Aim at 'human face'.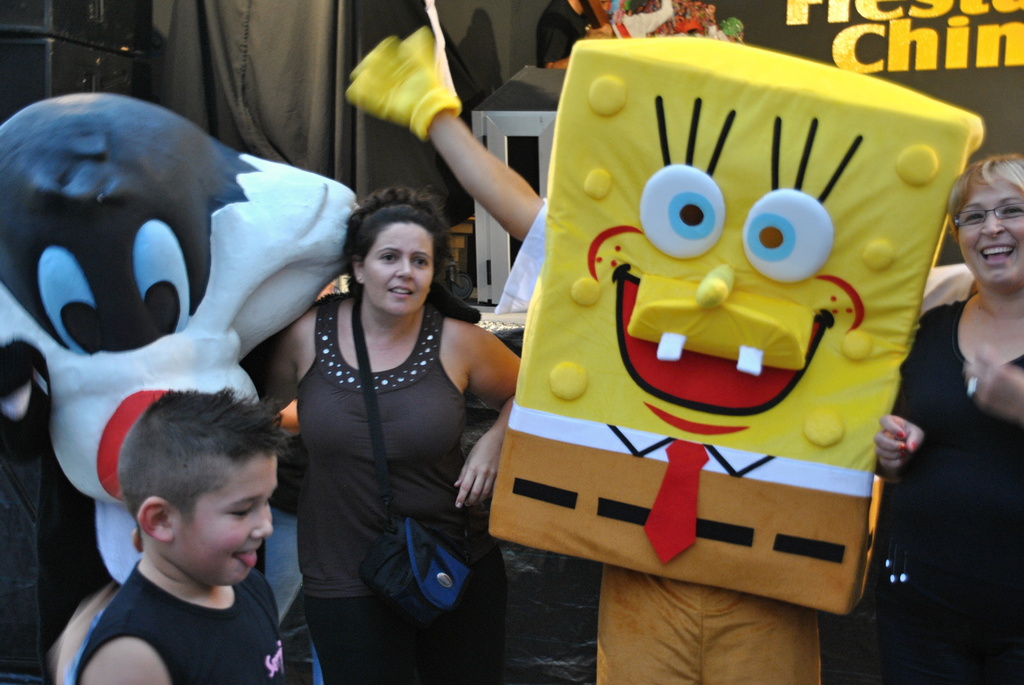
Aimed at <bbox>957, 185, 1023, 288</bbox>.
